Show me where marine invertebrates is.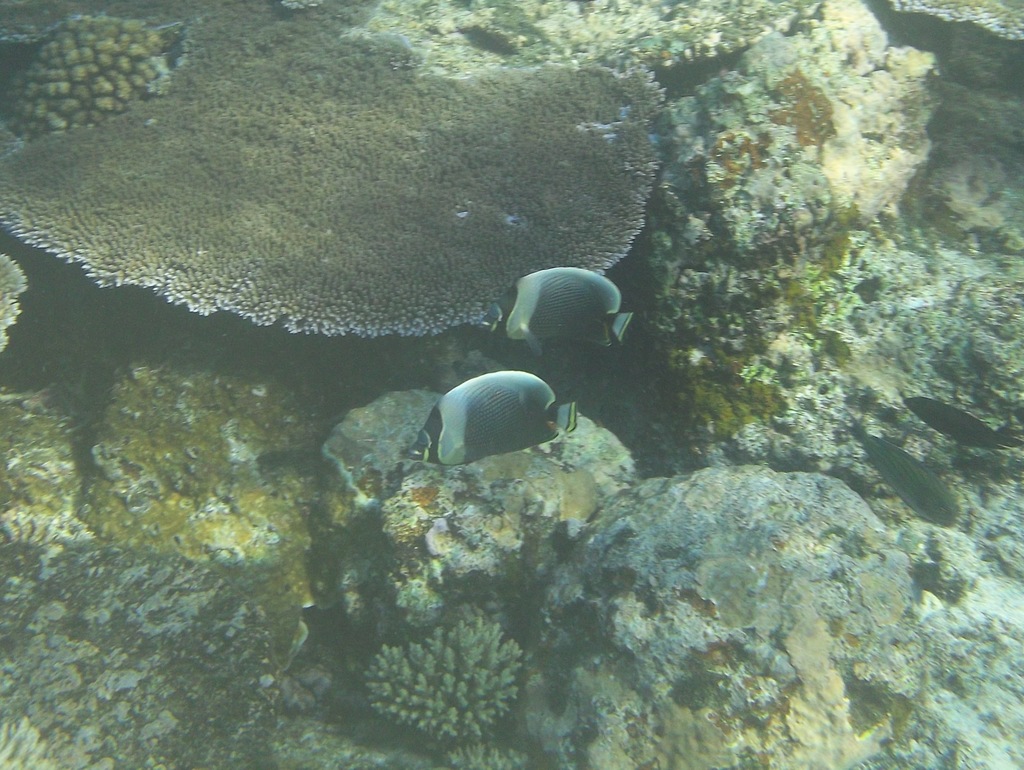
marine invertebrates is at [left=327, top=603, right=555, bottom=739].
